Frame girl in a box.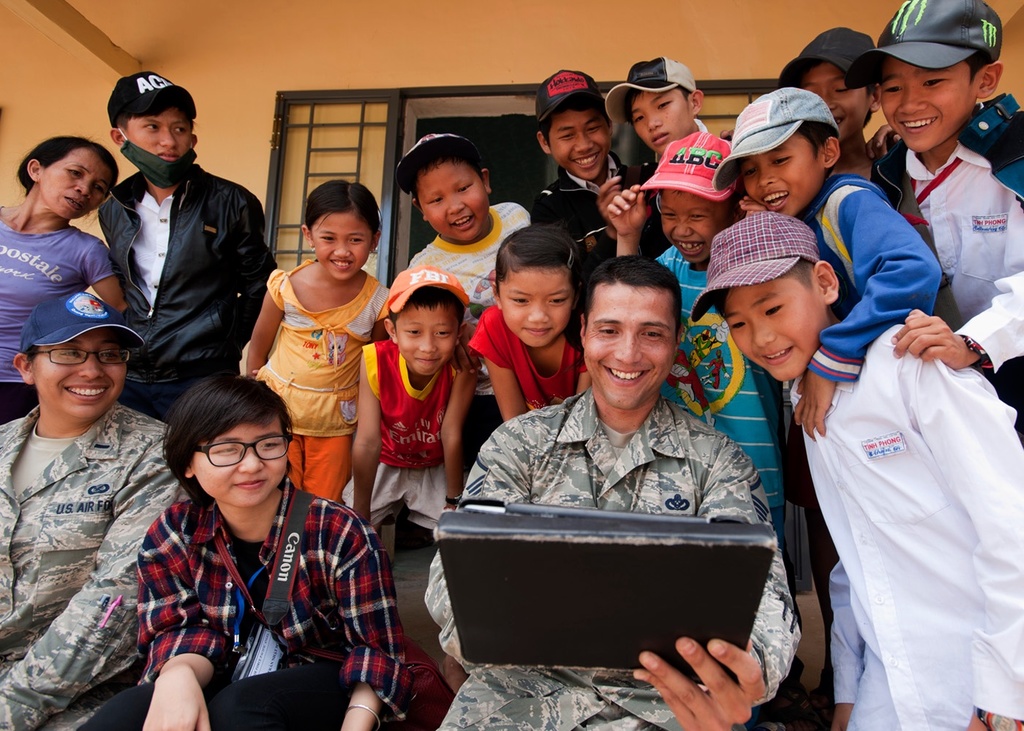
[459,229,595,430].
